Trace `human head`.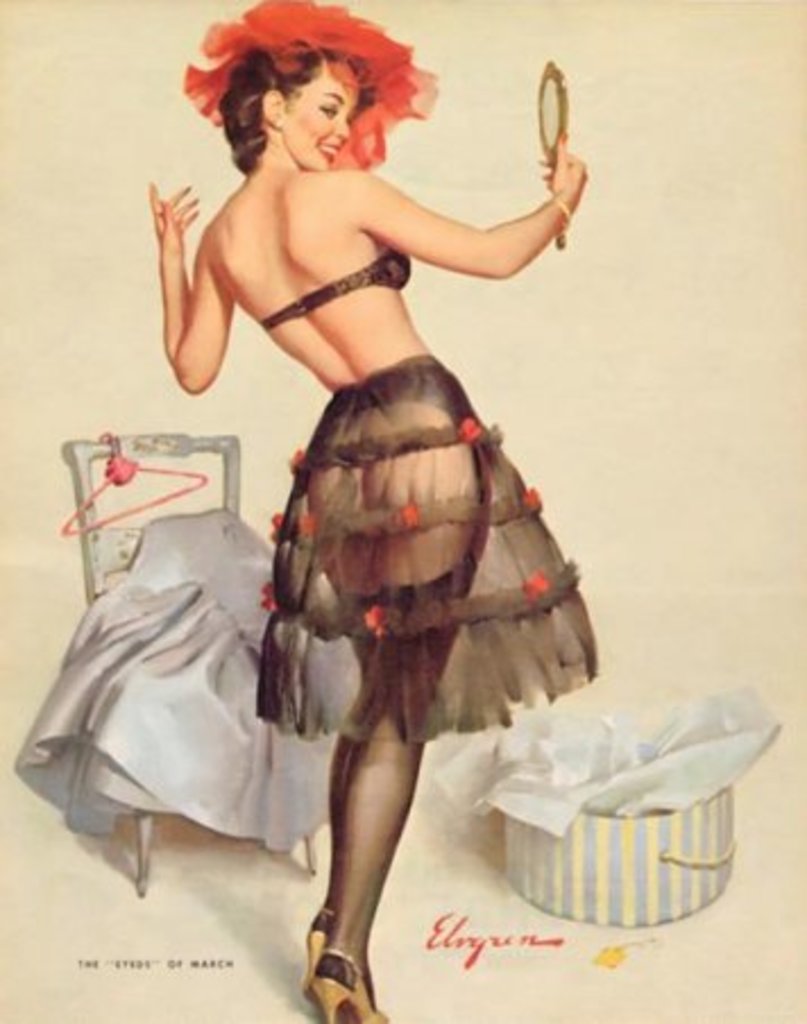
Traced to detection(202, 29, 404, 156).
